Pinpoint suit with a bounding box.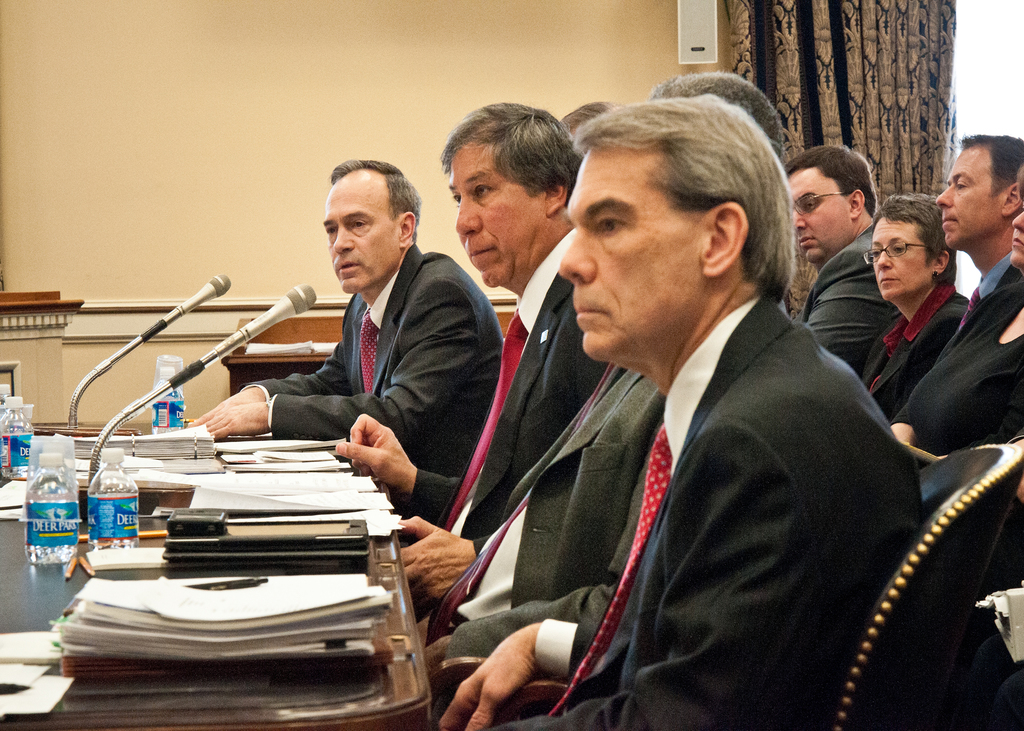
(left=797, top=225, right=899, bottom=370).
